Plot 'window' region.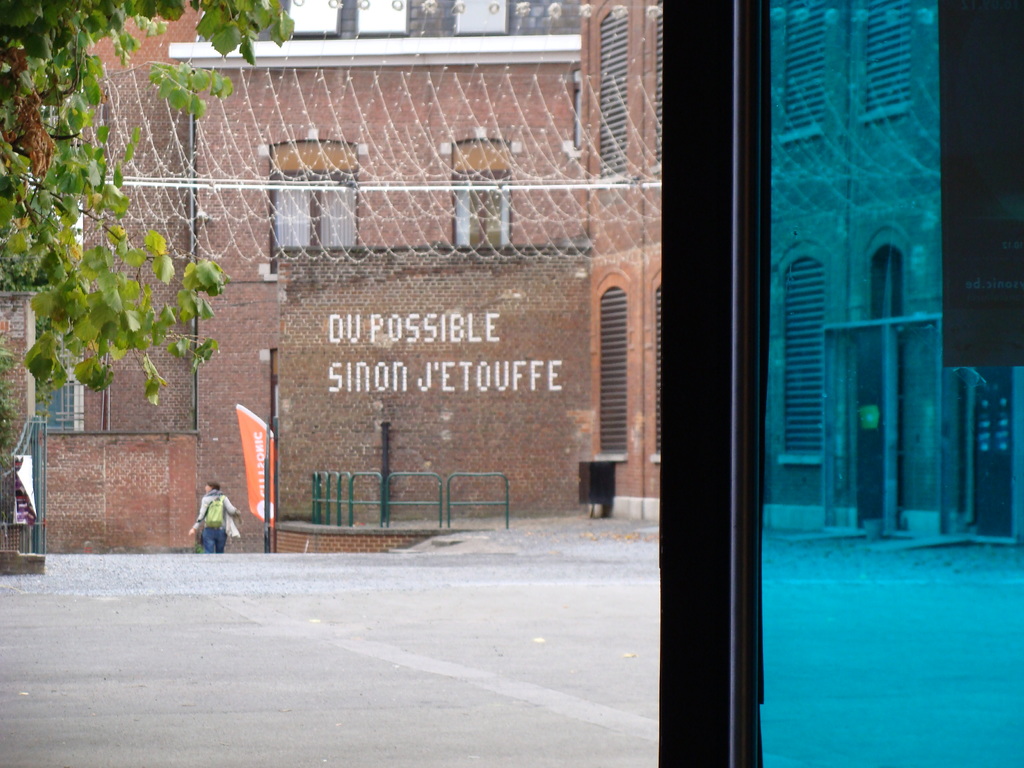
Plotted at 774/234/837/468.
